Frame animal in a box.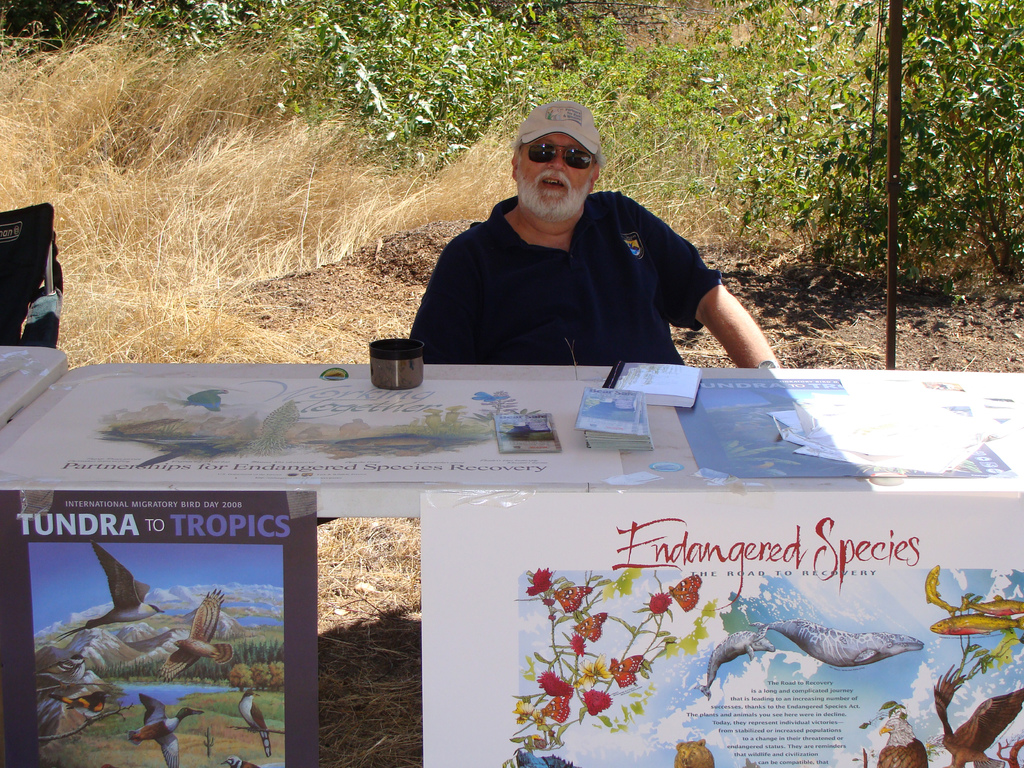
[x1=184, y1=387, x2=228, y2=415].
